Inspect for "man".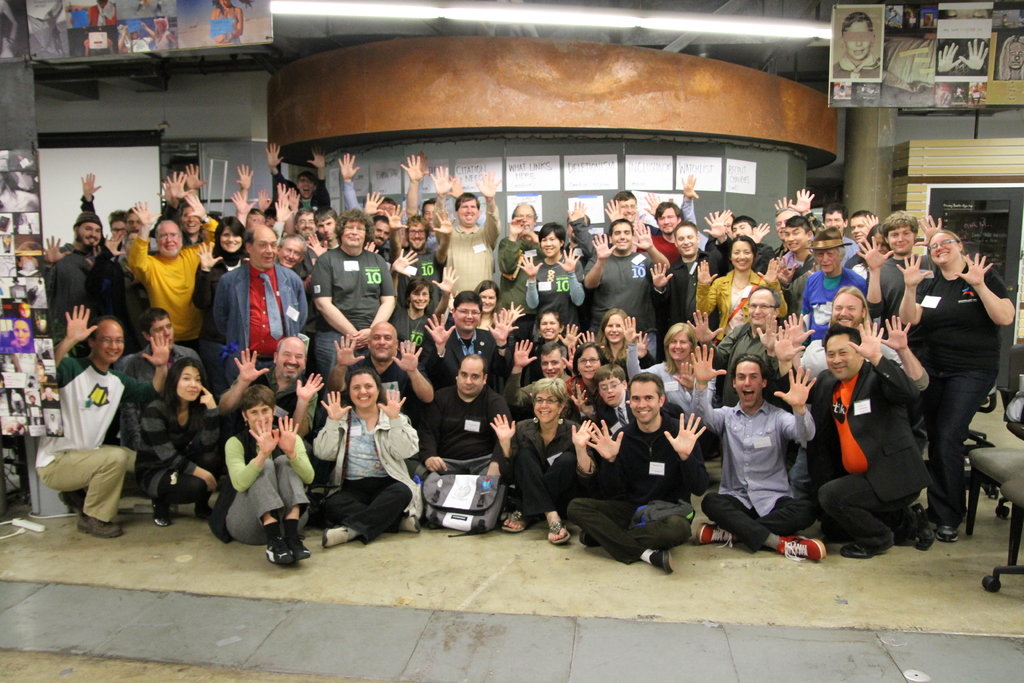
Inspection: rect(111, 308, 201, 462).
